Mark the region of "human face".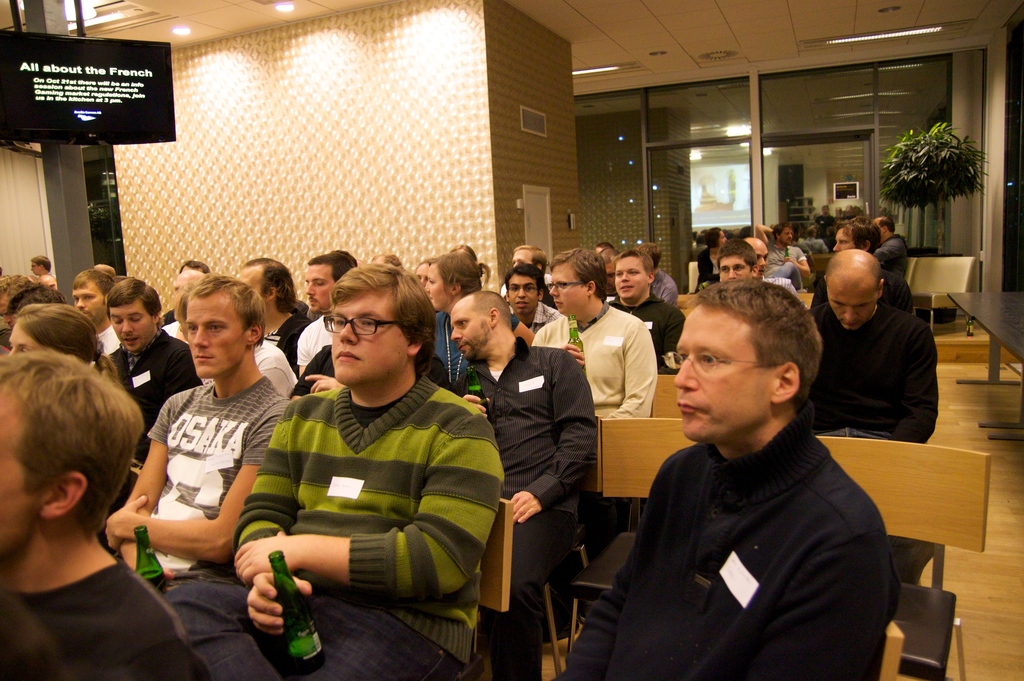
Region: <bbox>31, 260, 37, 276</bbox>.
